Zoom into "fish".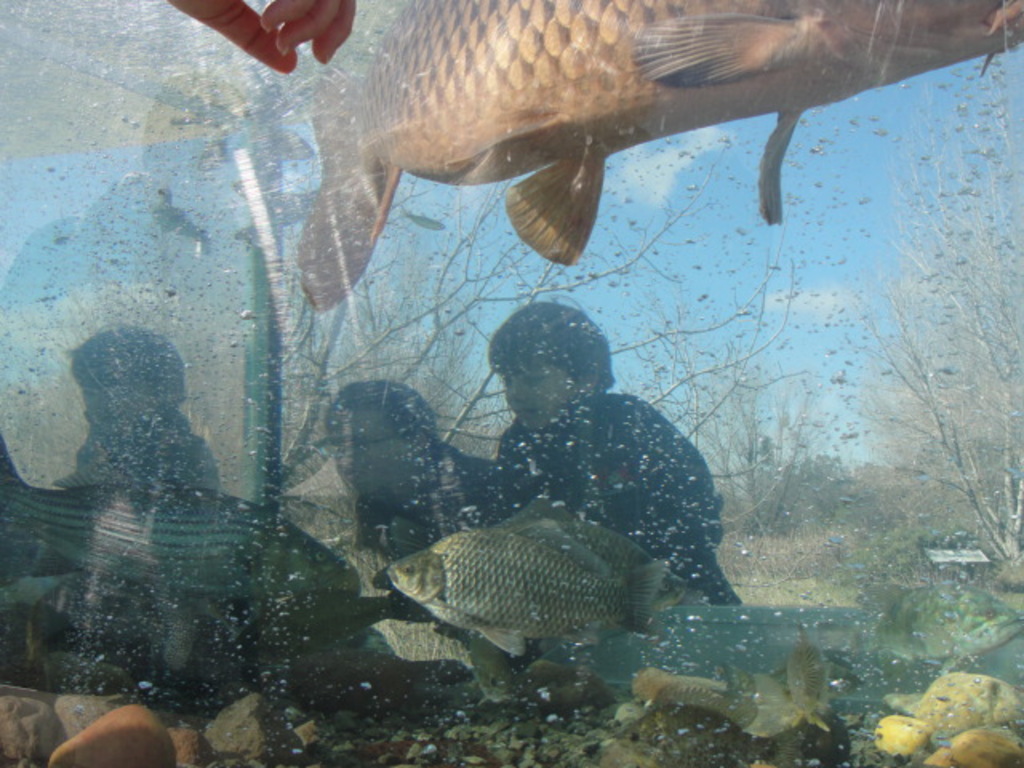
Zoom target: select_region(278, 0, 1022, 317).
